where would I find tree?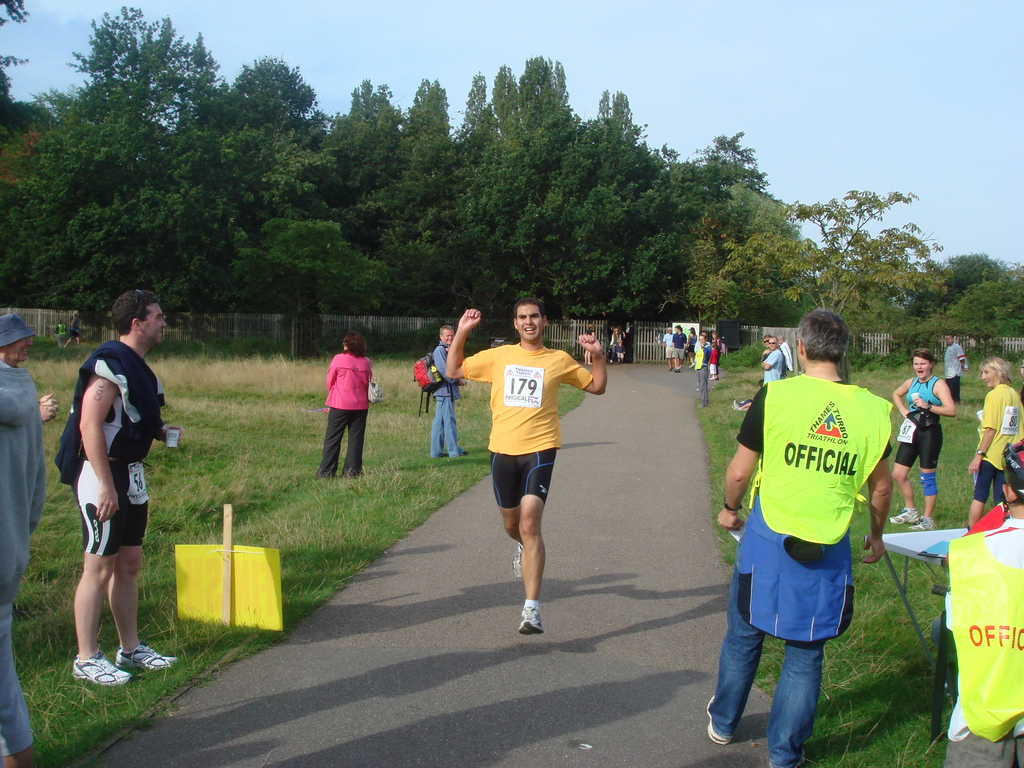
At [520,49,576,145].
